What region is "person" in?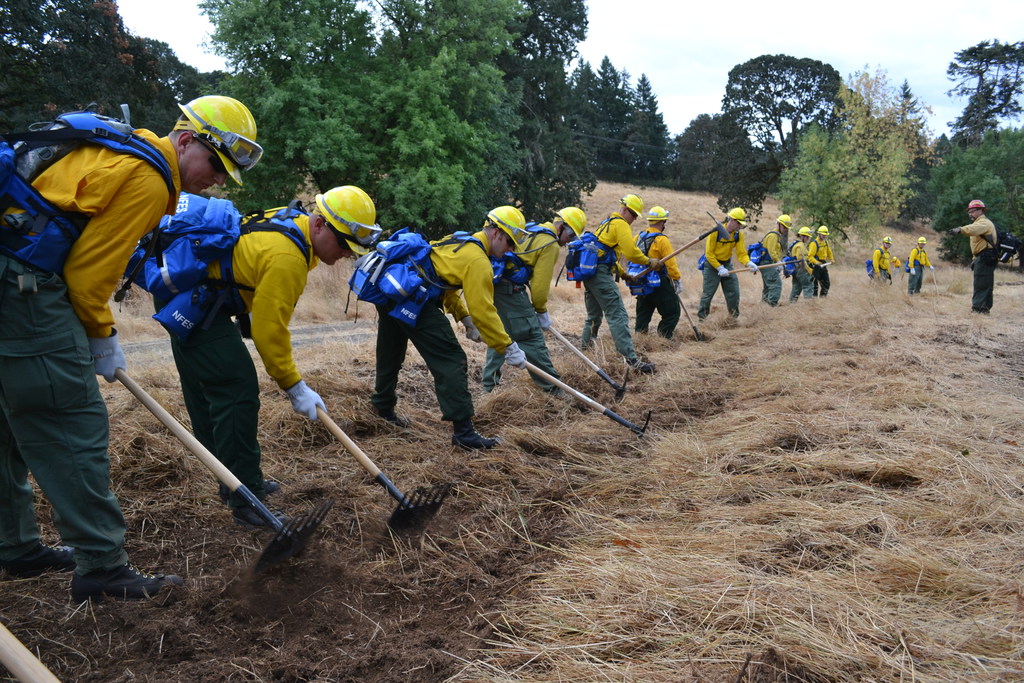
21 96 223 607.
